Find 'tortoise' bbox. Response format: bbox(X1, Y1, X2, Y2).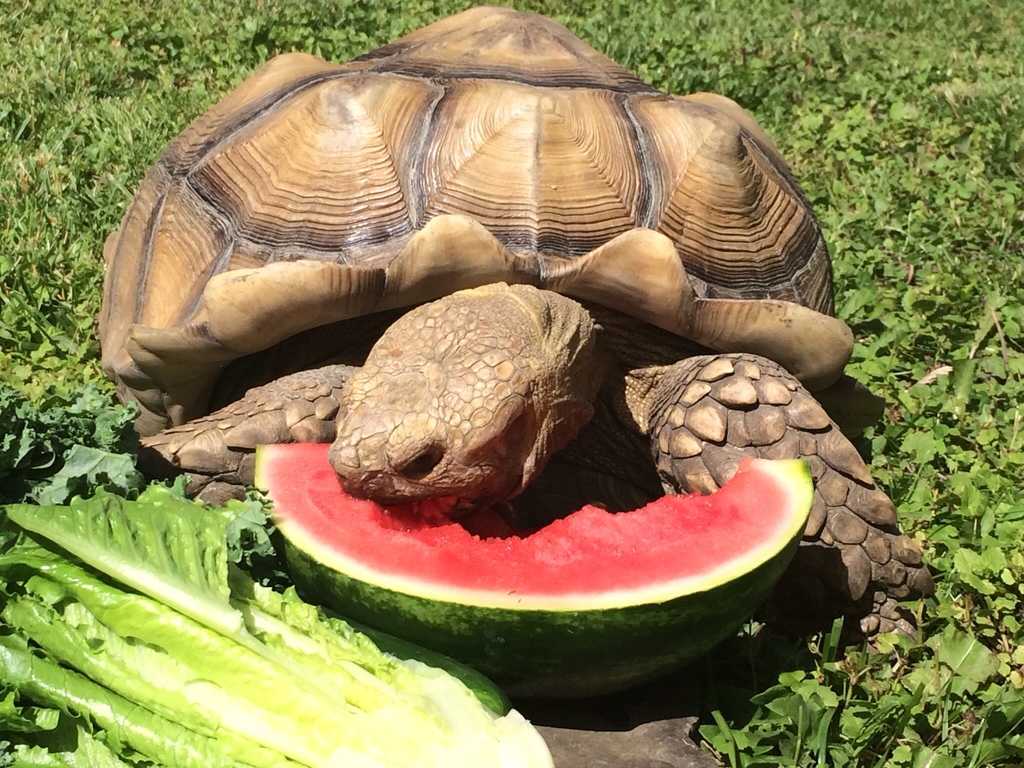
bbox(91, 0, 931, 621).
